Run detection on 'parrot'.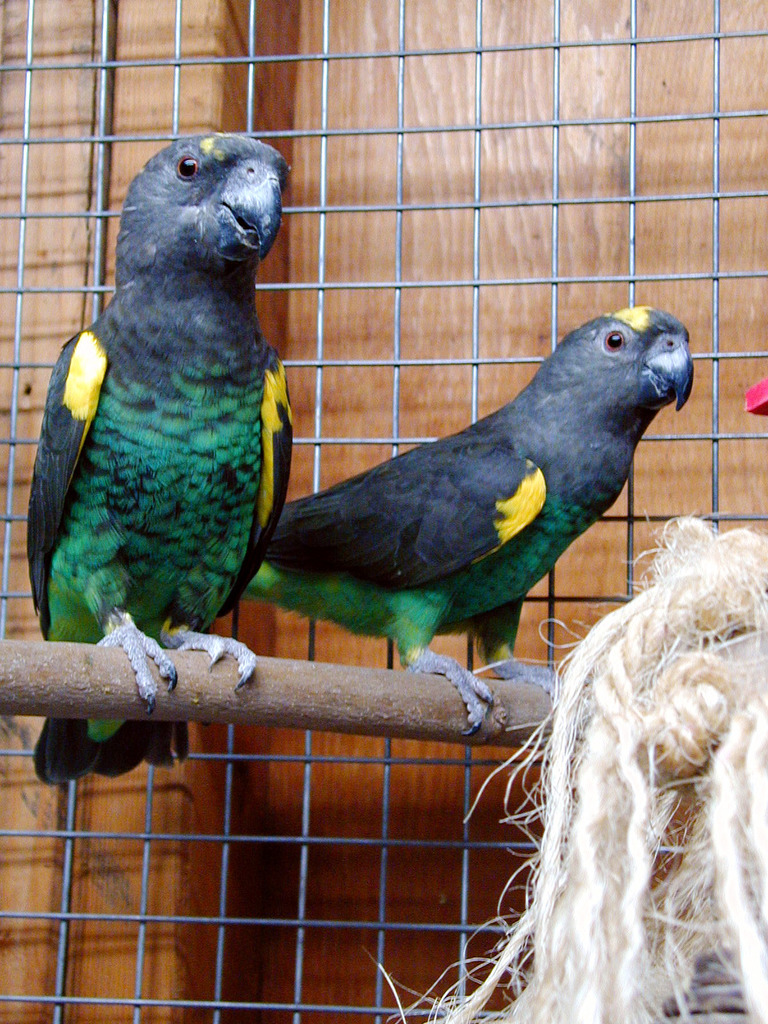
Result: (left=1, top=113, right=332, bottom=788).
